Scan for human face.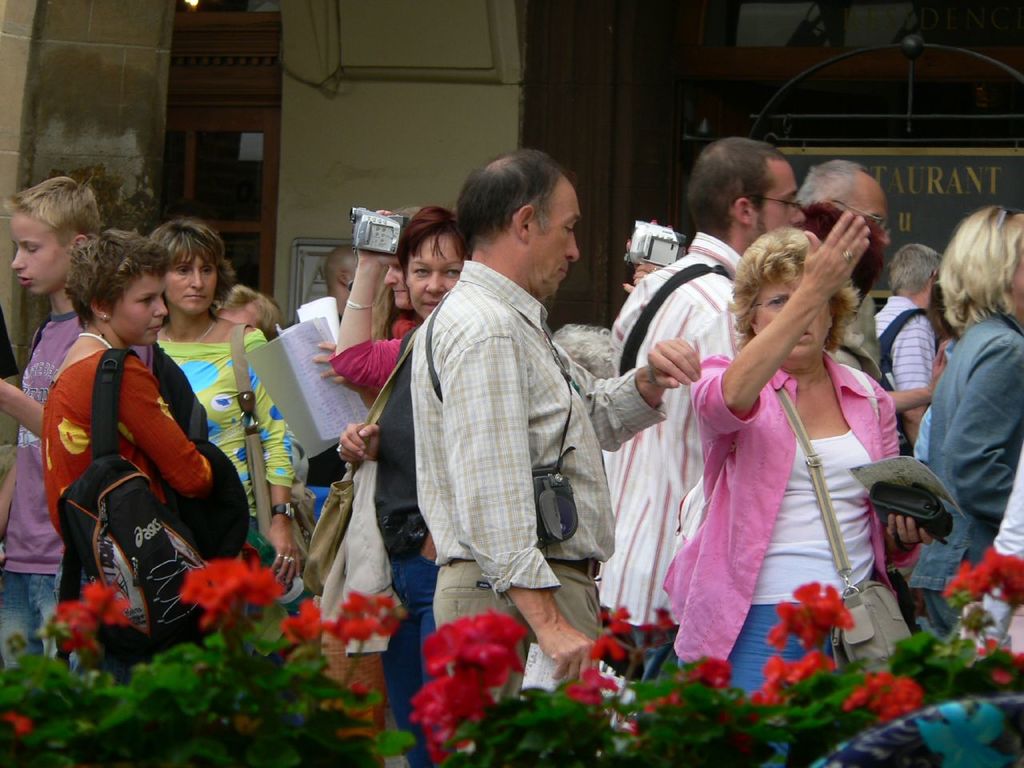
Scan result: <box>414,234,462,322</box>.
